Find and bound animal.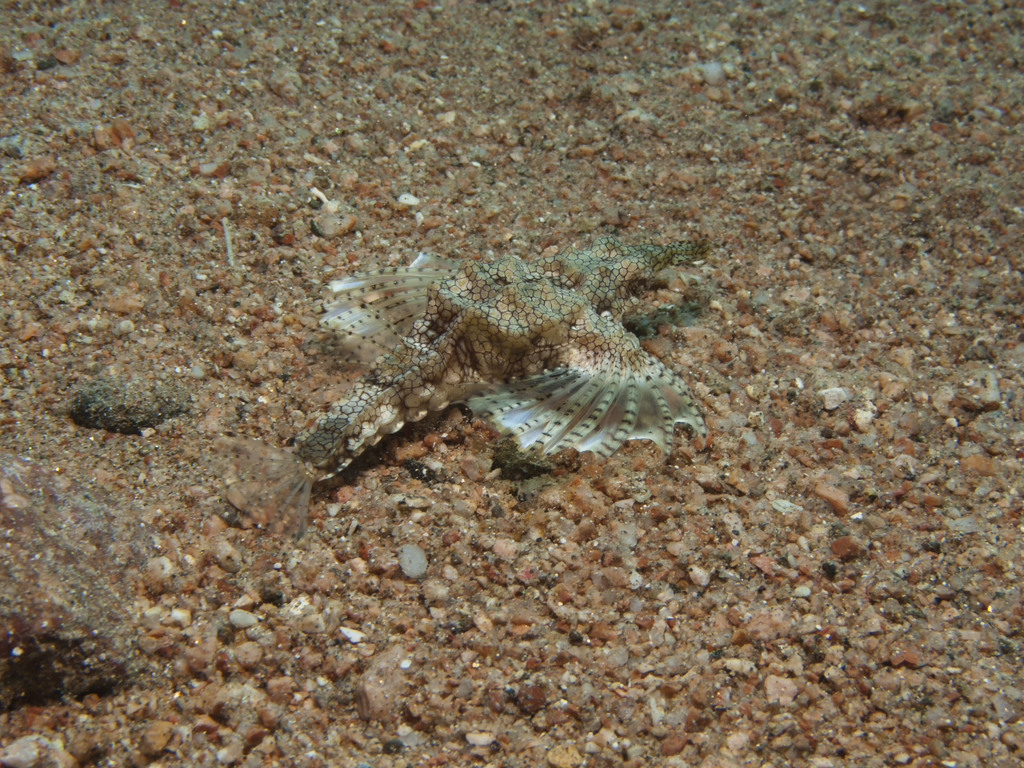
Bound: 292, 237, 709, 480.
